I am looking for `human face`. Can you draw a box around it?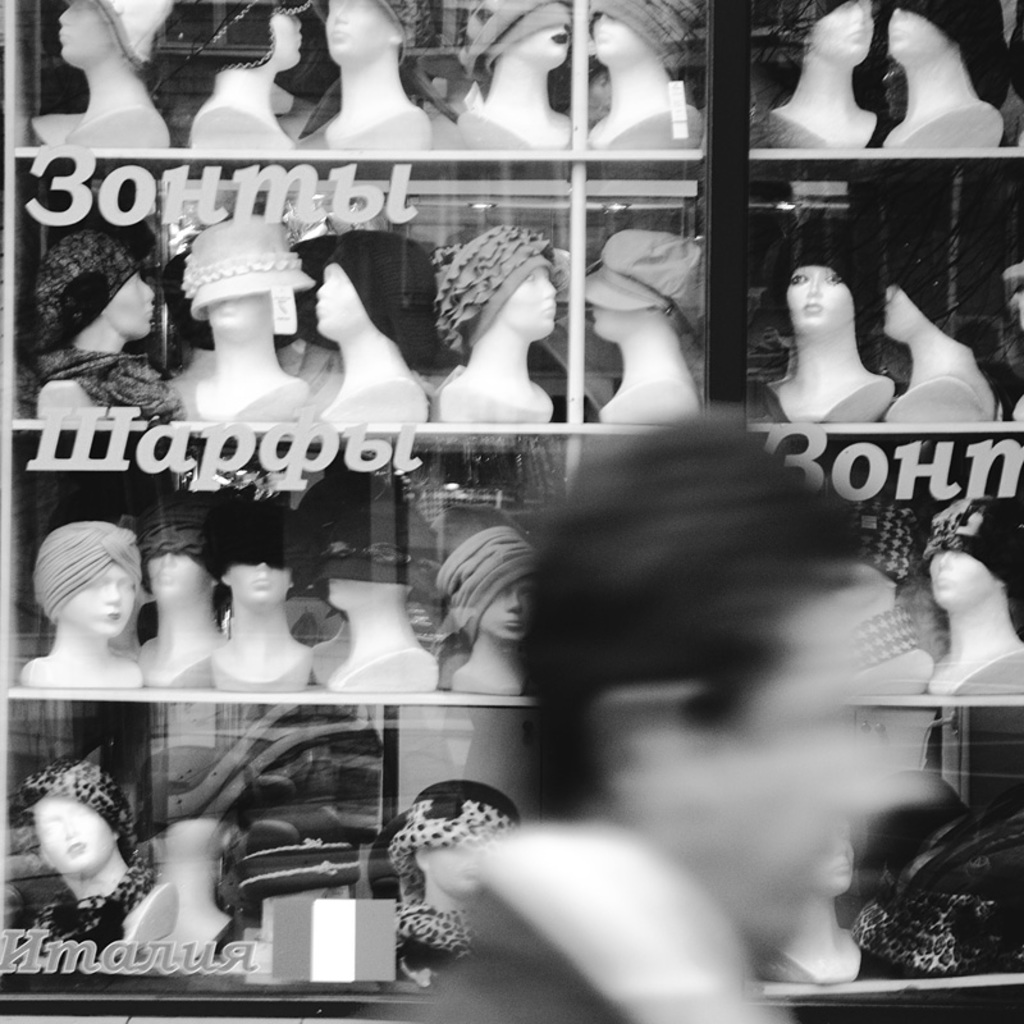
Sure, the bounding box is <region>481, 576, 532, 640</region>.
